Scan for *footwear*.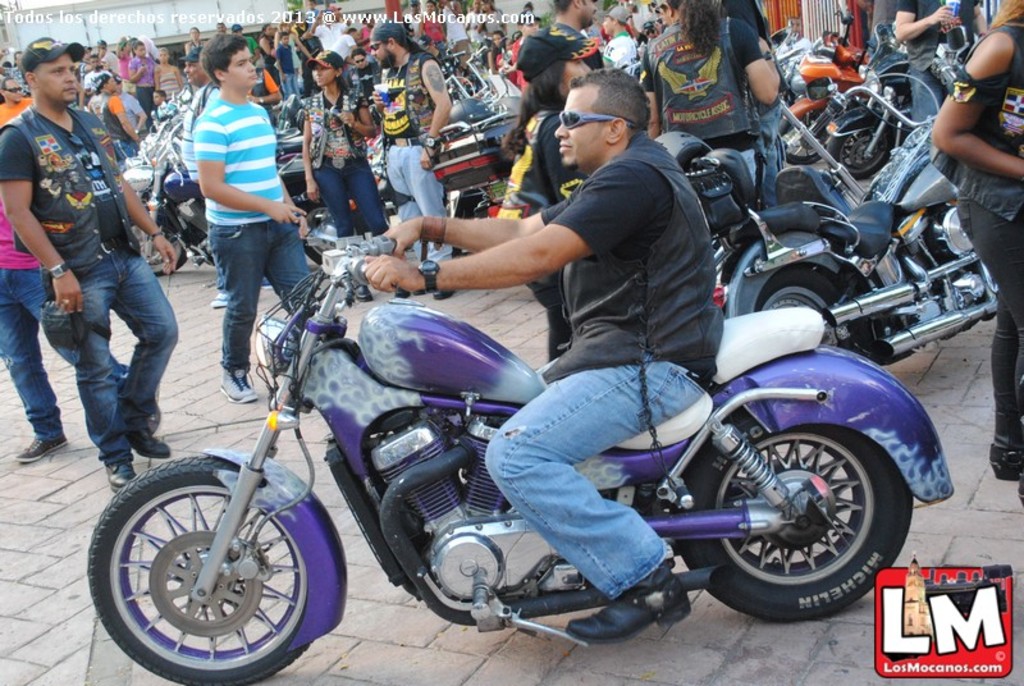
Scan result: 563, 591, 692, 634.
